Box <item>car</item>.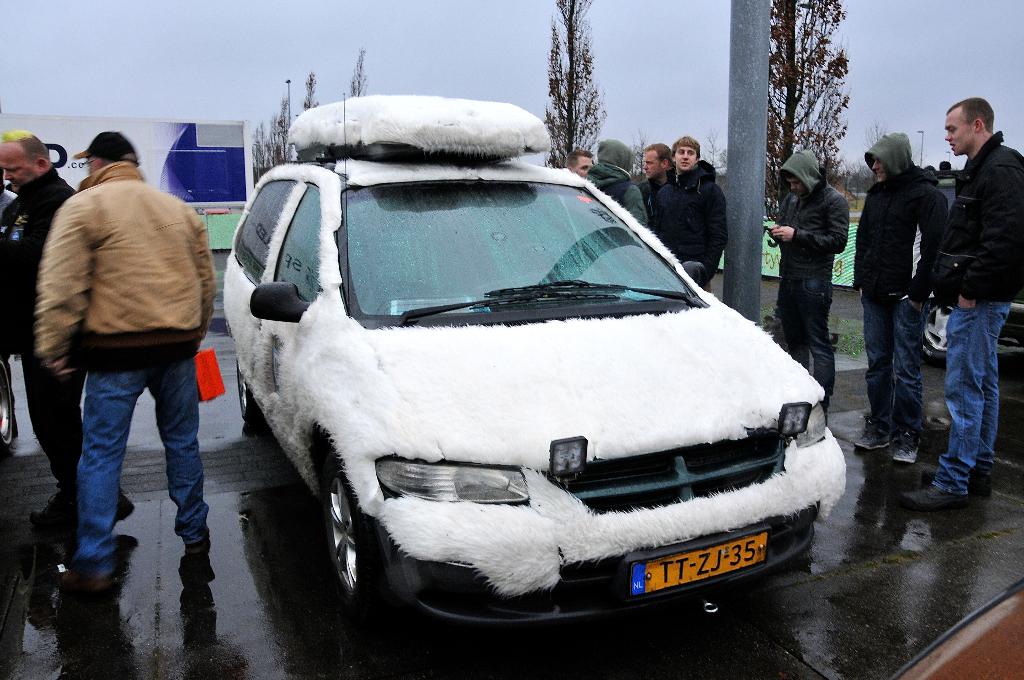
x1=225 y1=120 x2=844 y2=628.
